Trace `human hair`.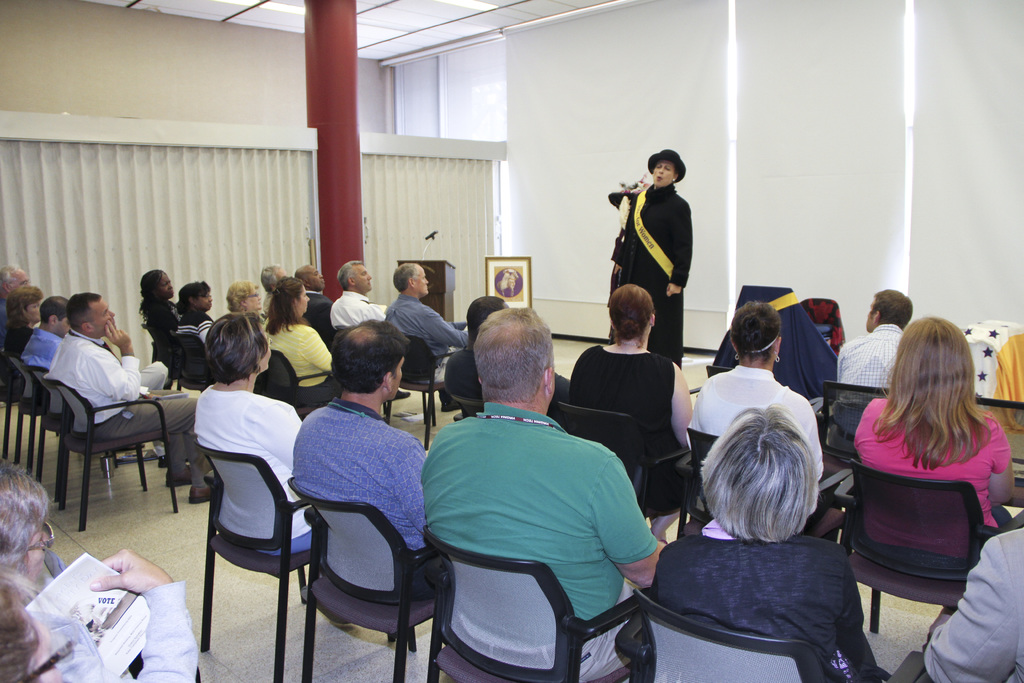
Traced to 3/286/43/329.
